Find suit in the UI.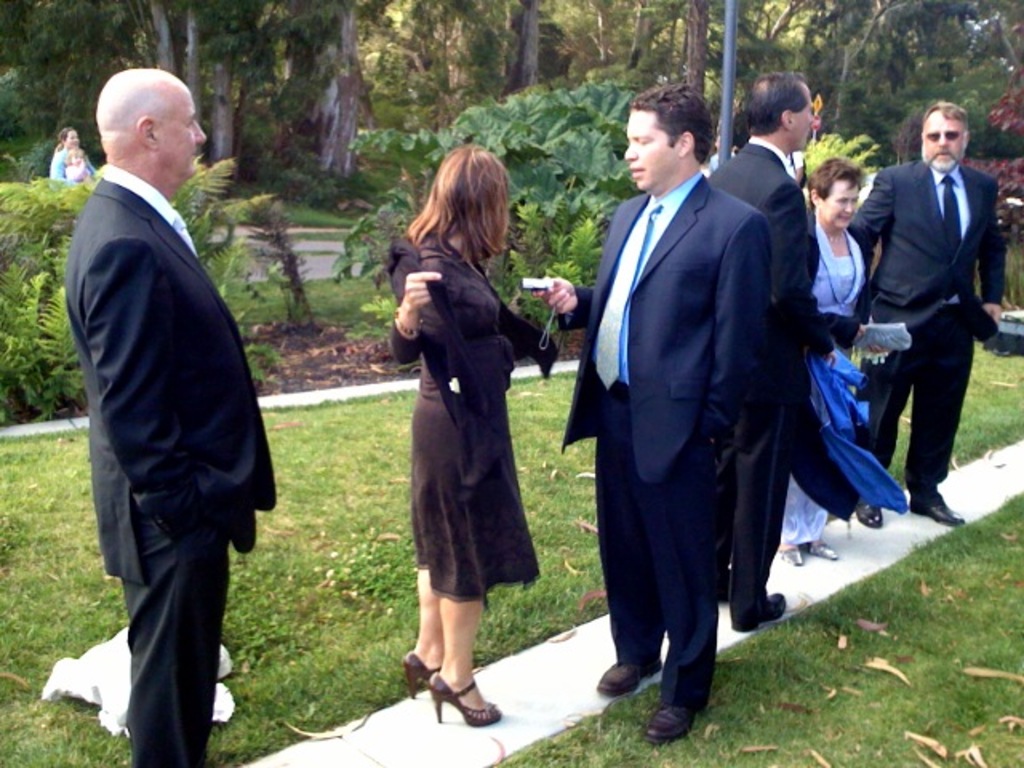
UI element at left=704, top=136, right=834, bottom=621.
